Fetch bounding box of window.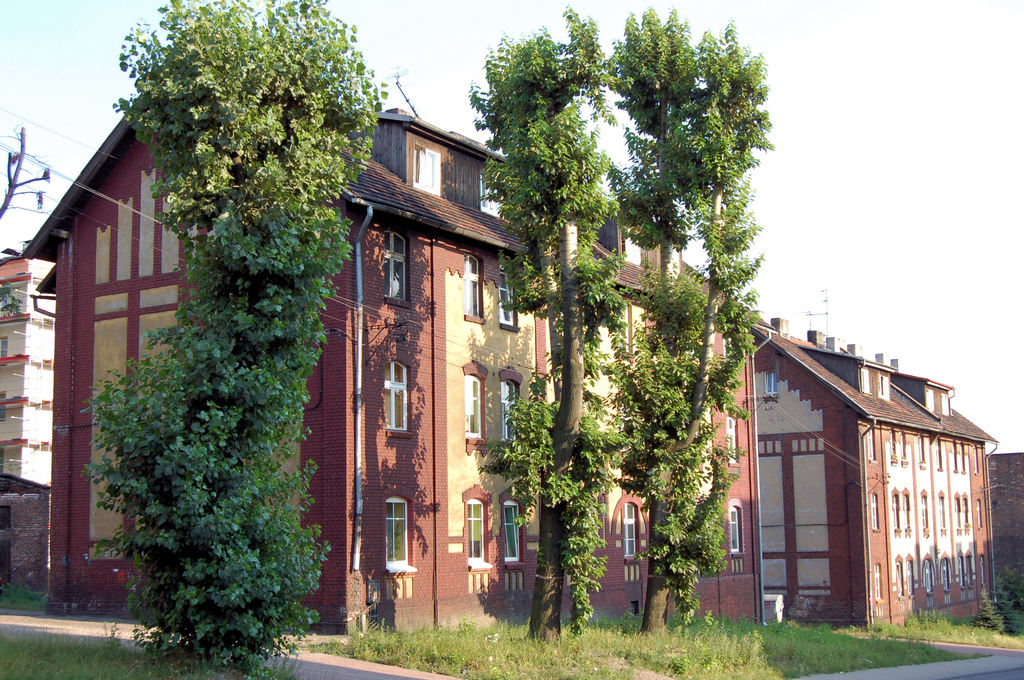
Bbox: bbox(765, 369, 776, 395).
